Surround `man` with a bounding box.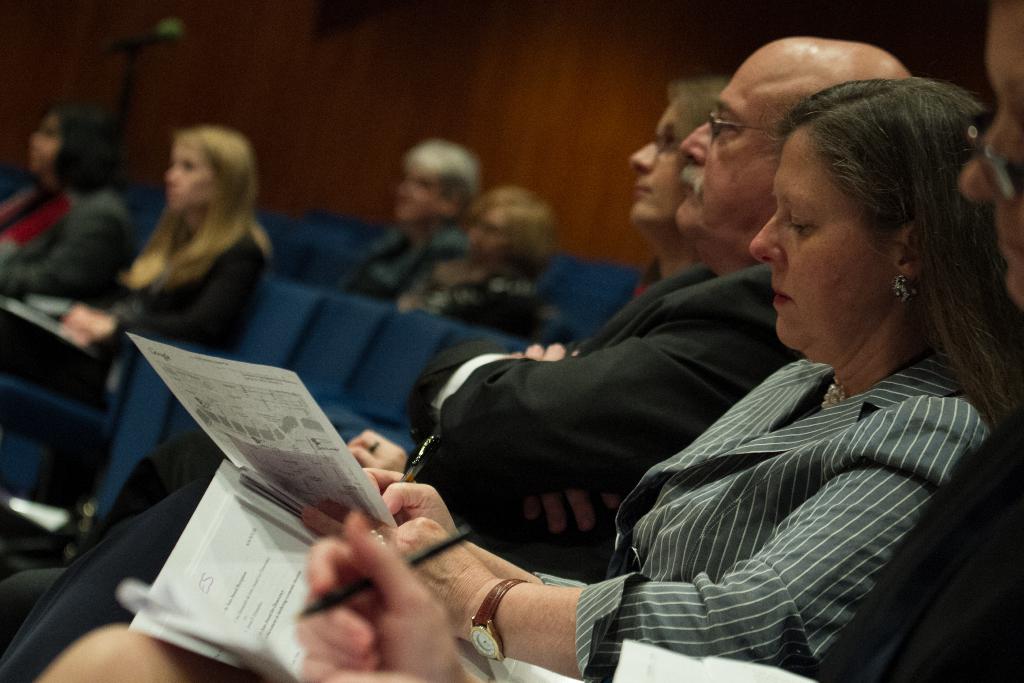
0,33,912,682.
